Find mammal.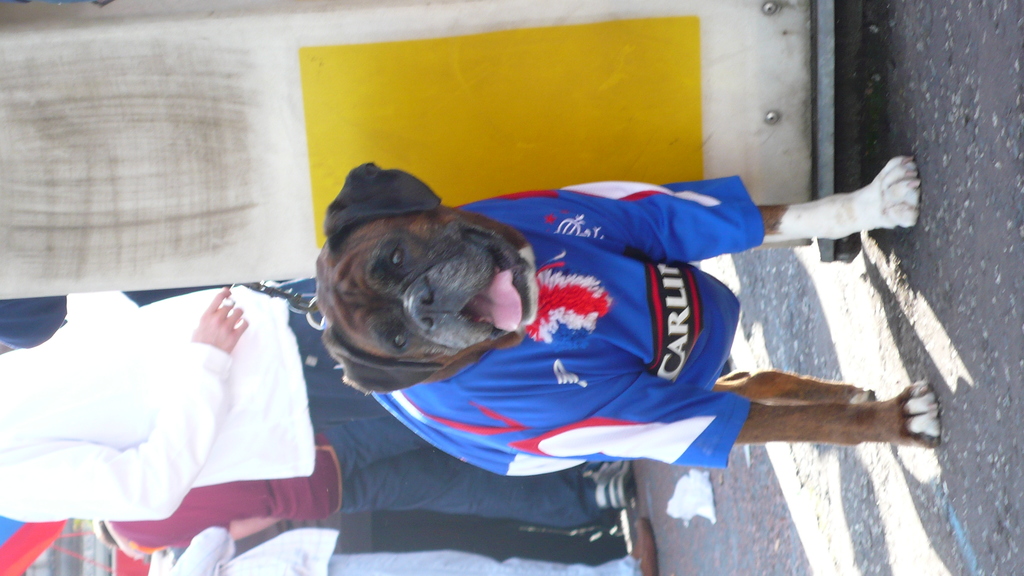
x1=292, y1=154, x2=934, y2=520.
